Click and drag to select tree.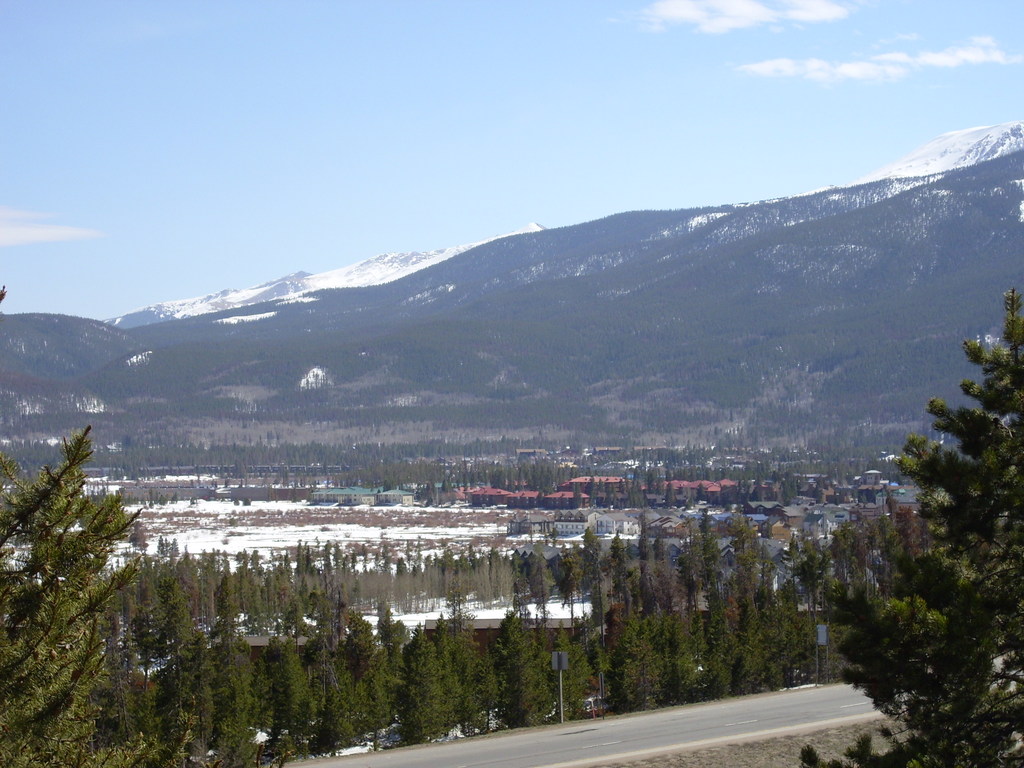
Selection: left=530, top=552, right=550, bottom=609.
